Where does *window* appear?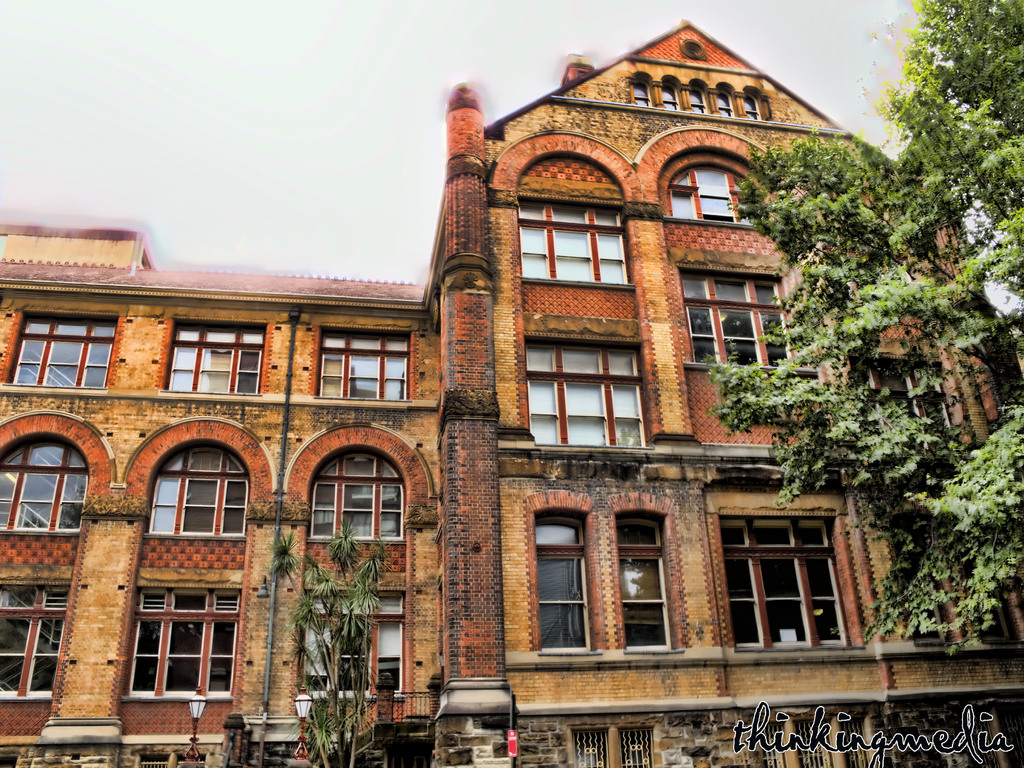
Appears at [0,305,126,393].
